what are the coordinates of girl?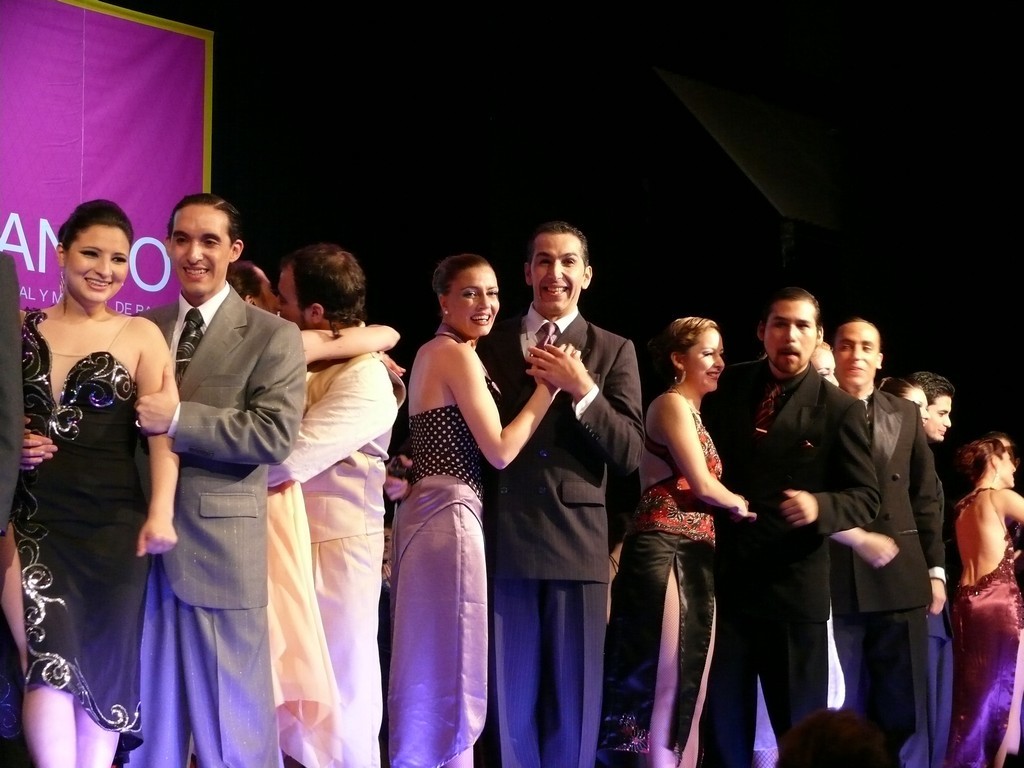
(7, 194, 185, 767).
